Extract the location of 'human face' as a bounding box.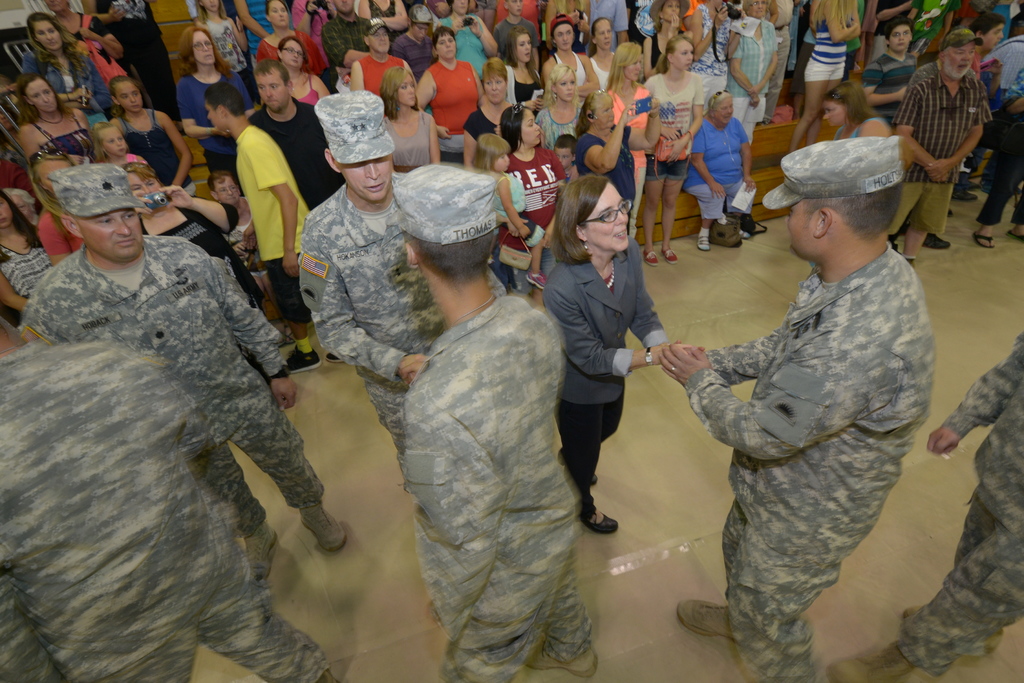
942/42/973/85.
